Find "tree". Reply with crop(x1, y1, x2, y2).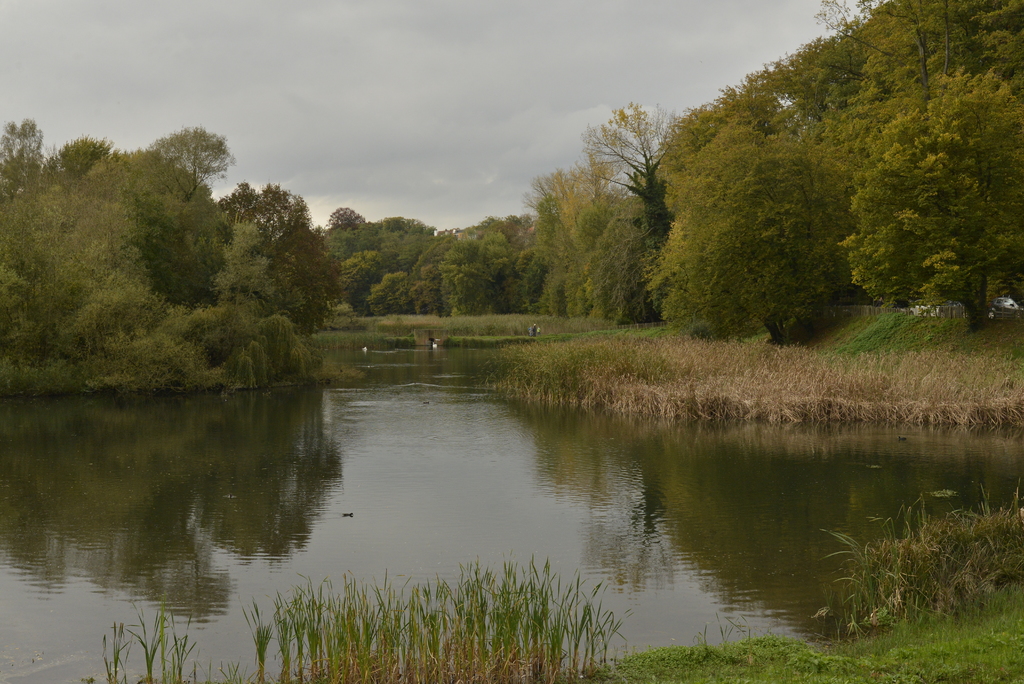
crop(527, 155, 615, 294).
